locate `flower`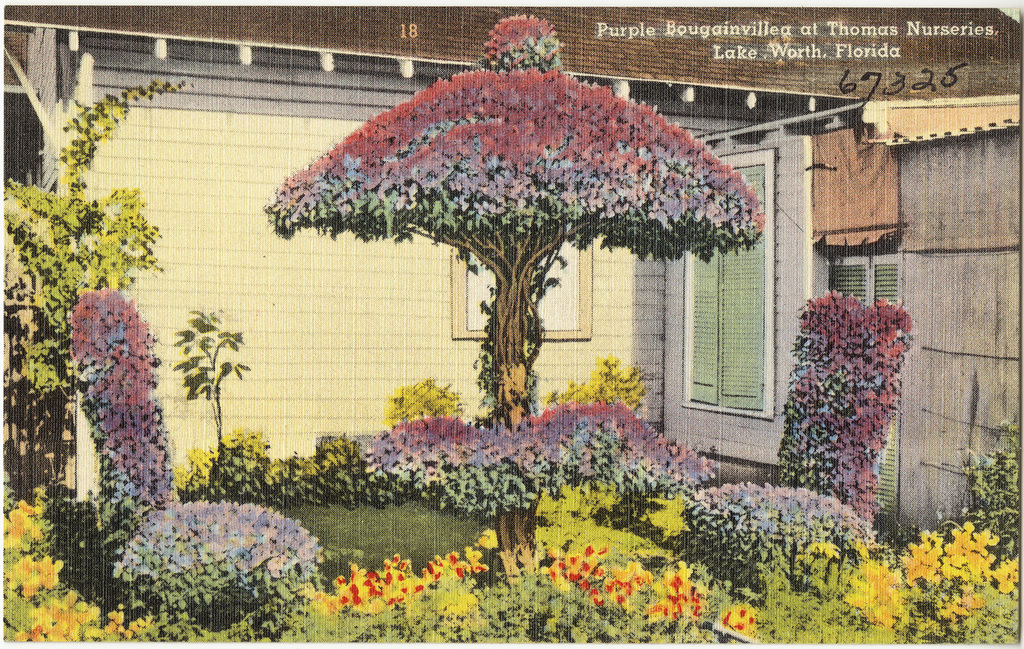
bbox(782, 284, 924, 524)
